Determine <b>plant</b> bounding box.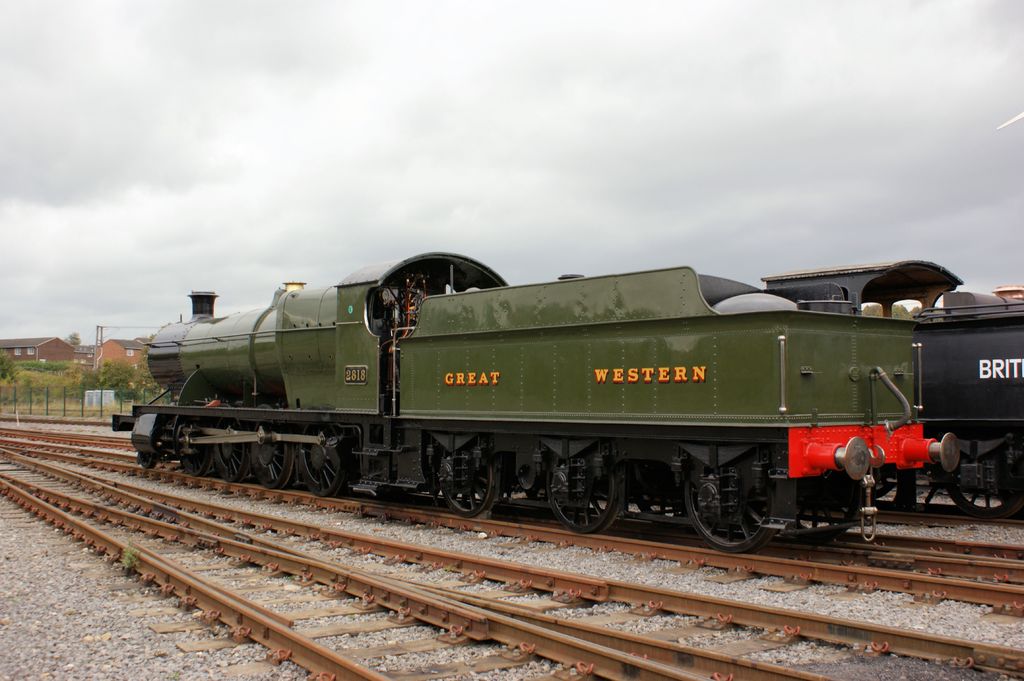
Determined: [0,348,34,385].
